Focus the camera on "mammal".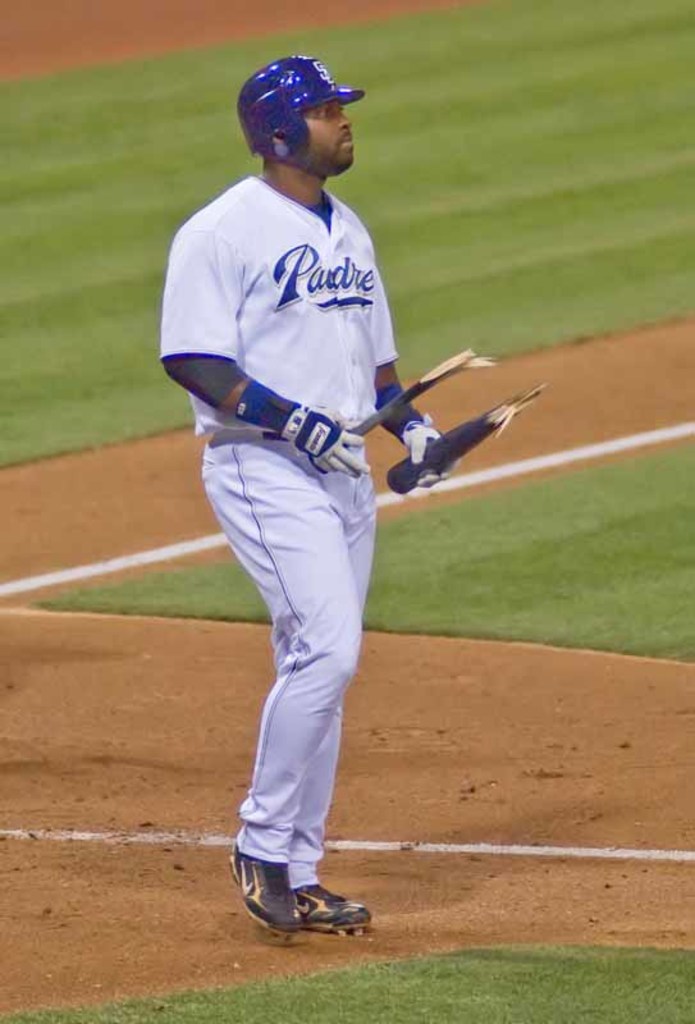
Focus region: locate(152, 79, 451, 925).
